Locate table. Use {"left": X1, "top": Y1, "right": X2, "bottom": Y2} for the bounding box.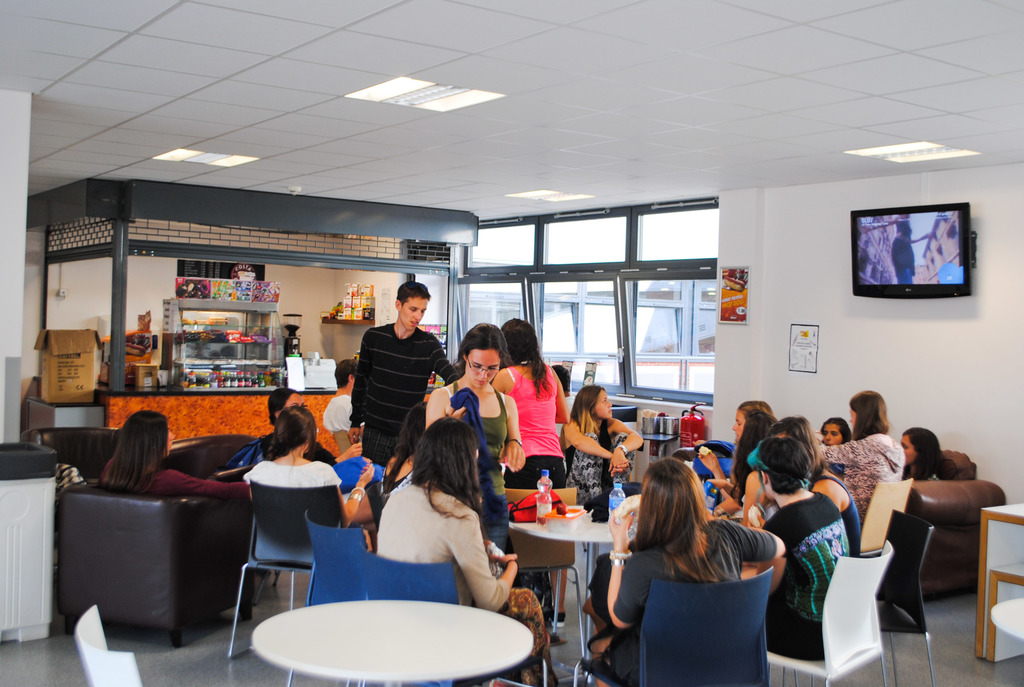
{"left": 508, "top": 523, "right": 614, "bottom": 686}.
